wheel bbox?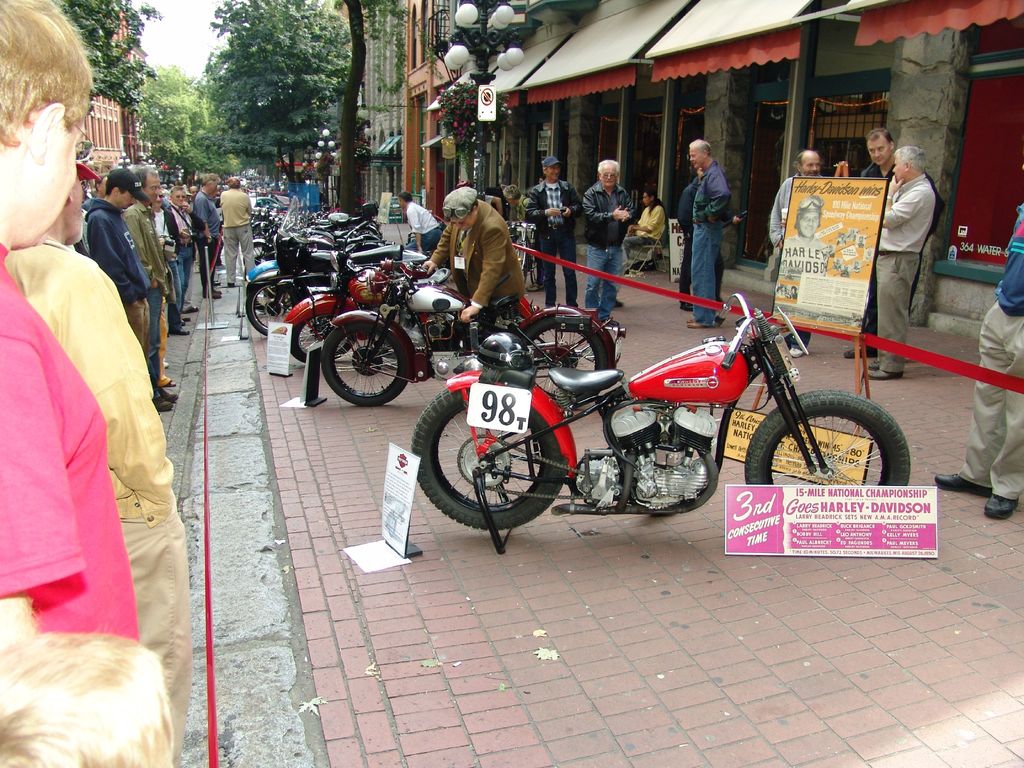
<bbox>252, 224, 269, 240</bbox>
